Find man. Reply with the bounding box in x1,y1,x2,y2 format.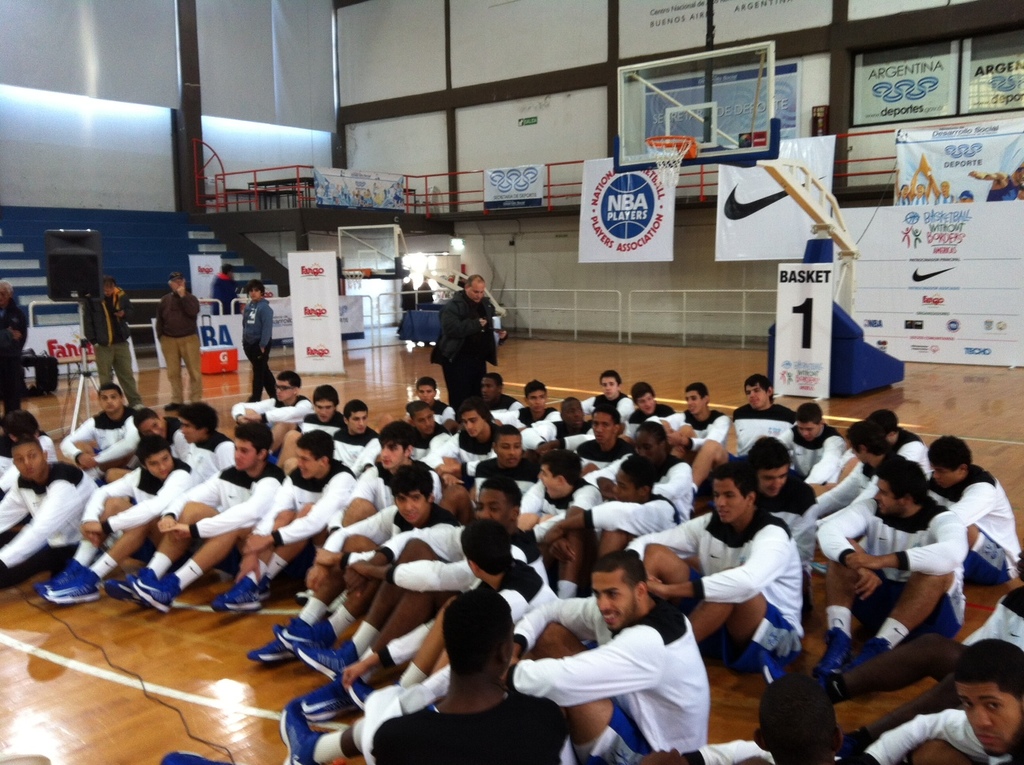
82,277,146,407.
